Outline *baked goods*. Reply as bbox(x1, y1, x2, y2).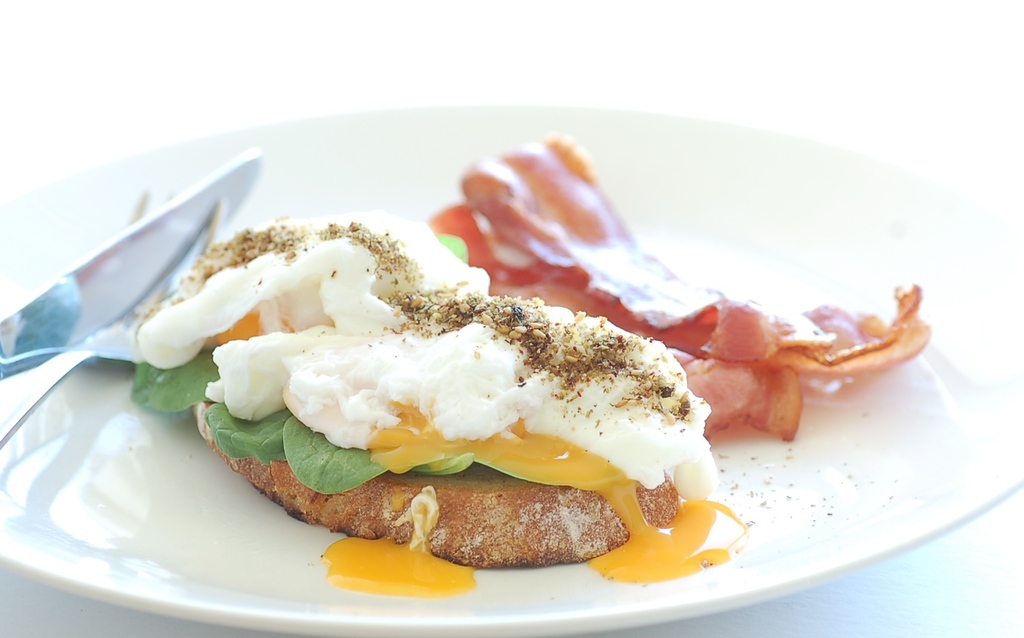
bbox(184, 242, 687, 566).
